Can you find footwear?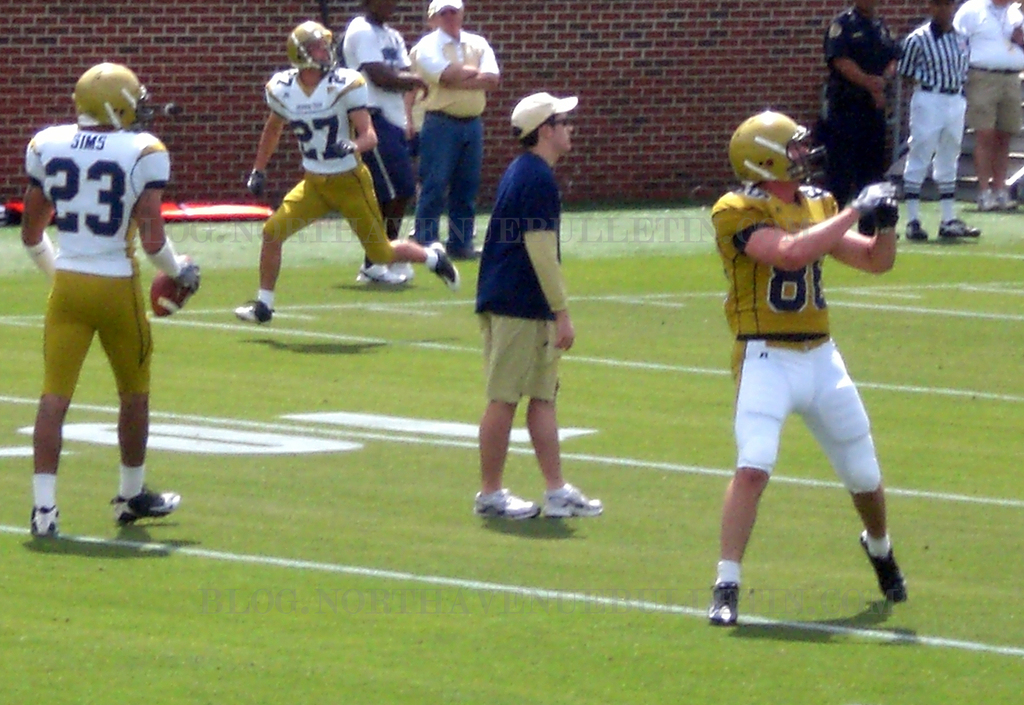
Yes, bounding box: box(25, 499, 65, 549).
